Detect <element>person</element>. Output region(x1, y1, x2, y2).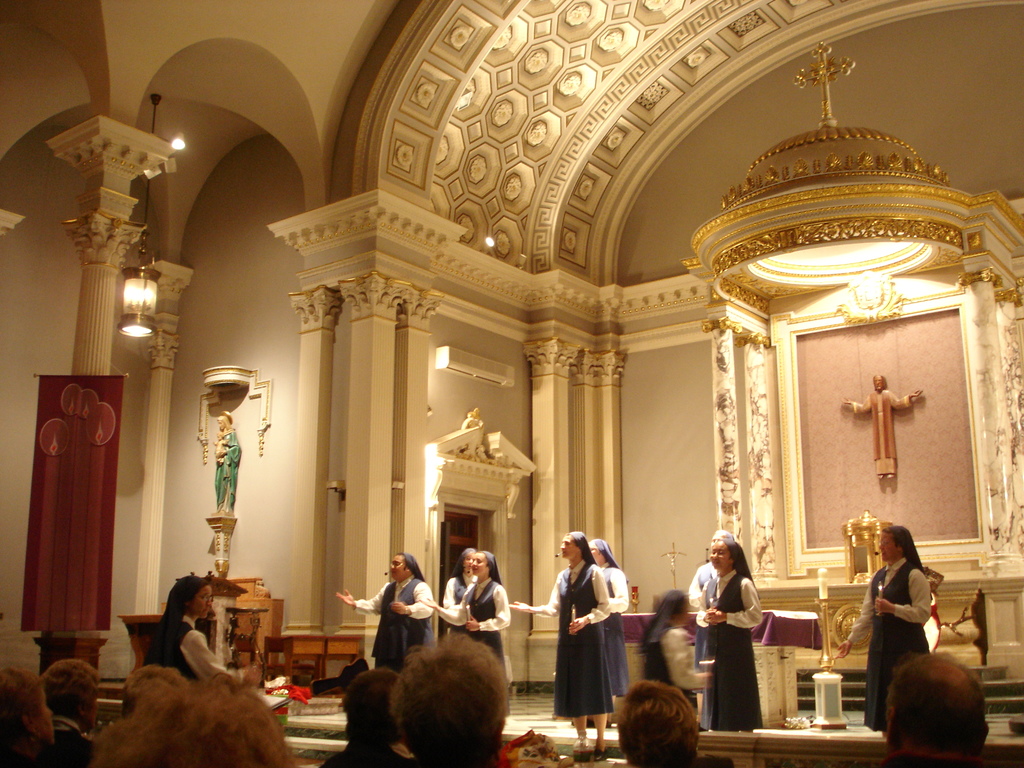
region(437, 545, 477, 632).
